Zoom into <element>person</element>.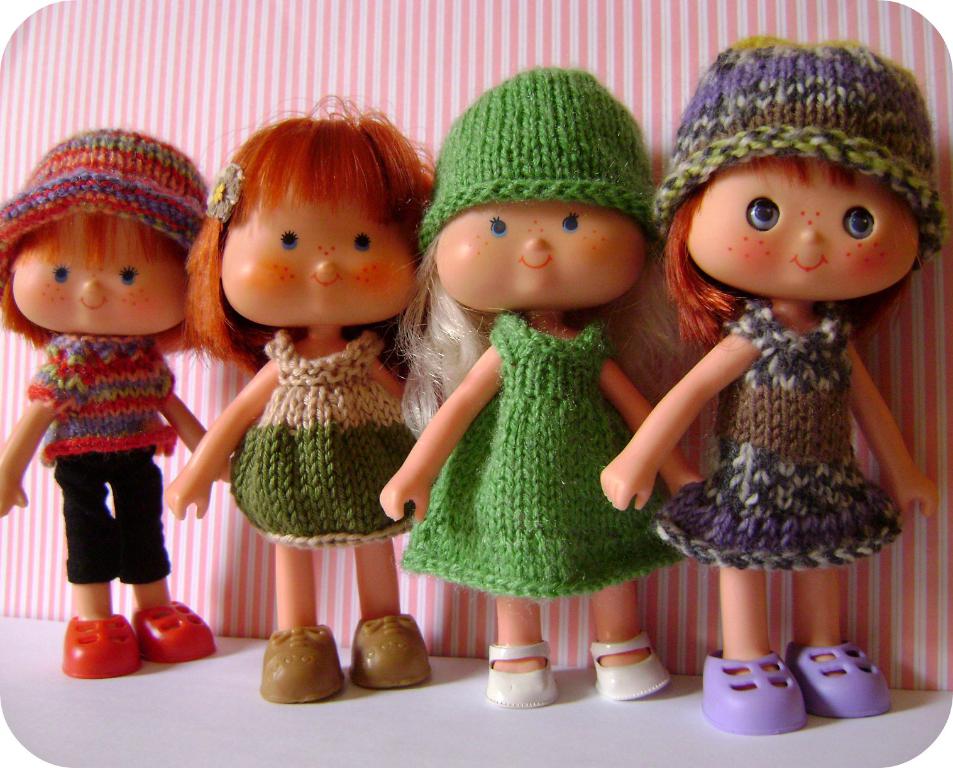
Zoom target: [7, 163, 212, 684].
